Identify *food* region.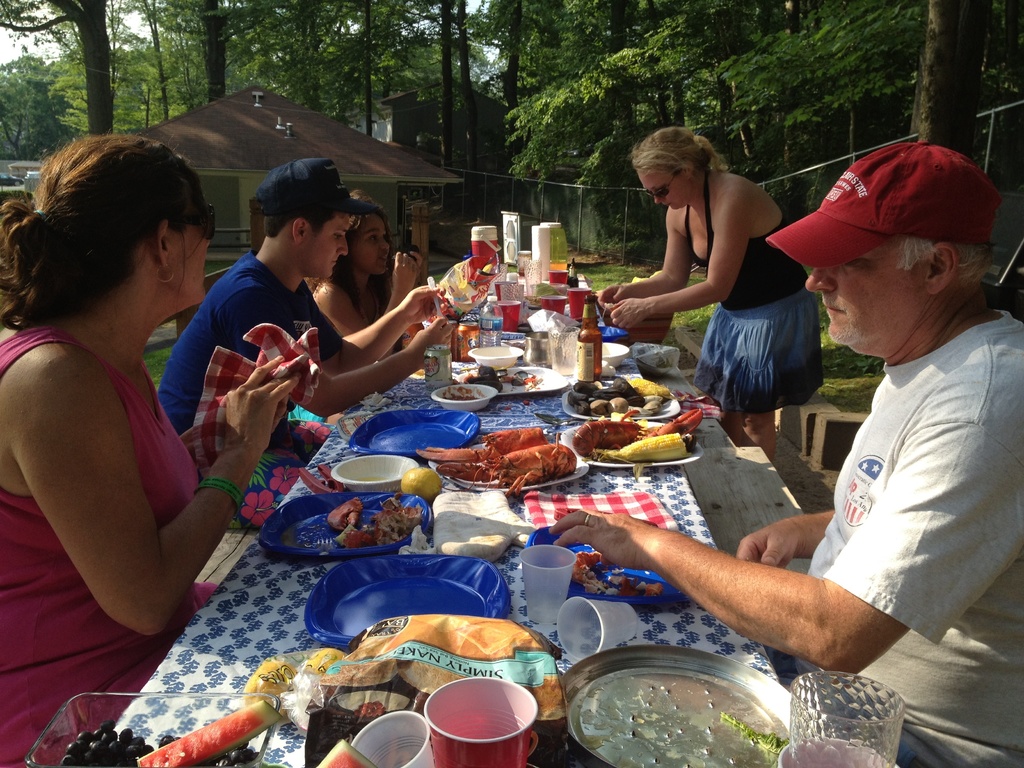
Region: (136,699,284,767).
